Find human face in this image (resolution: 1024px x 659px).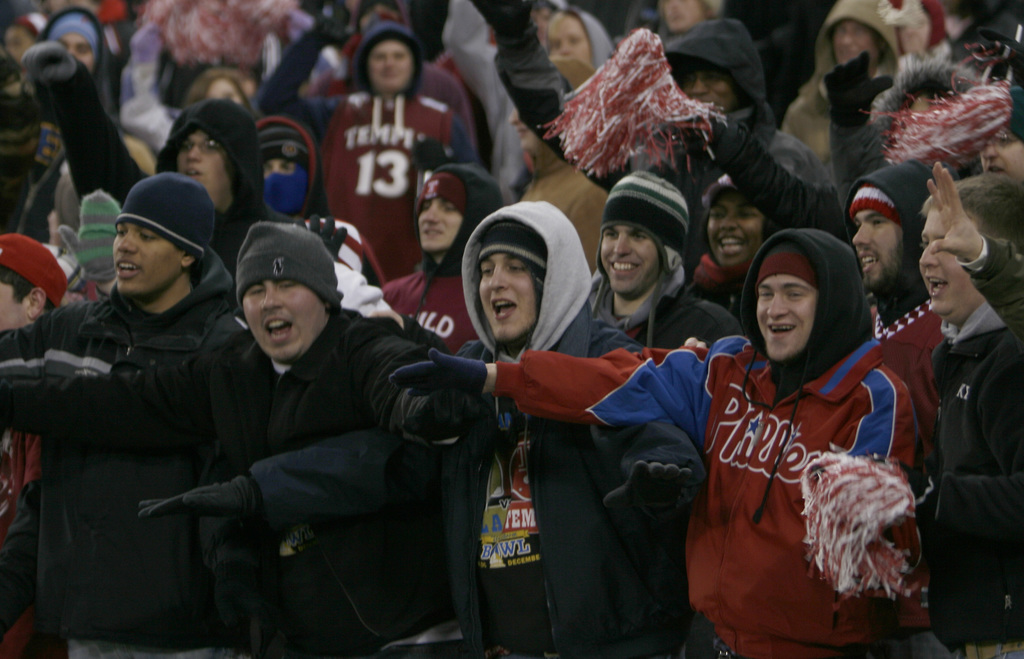
(4,24,33,62).
